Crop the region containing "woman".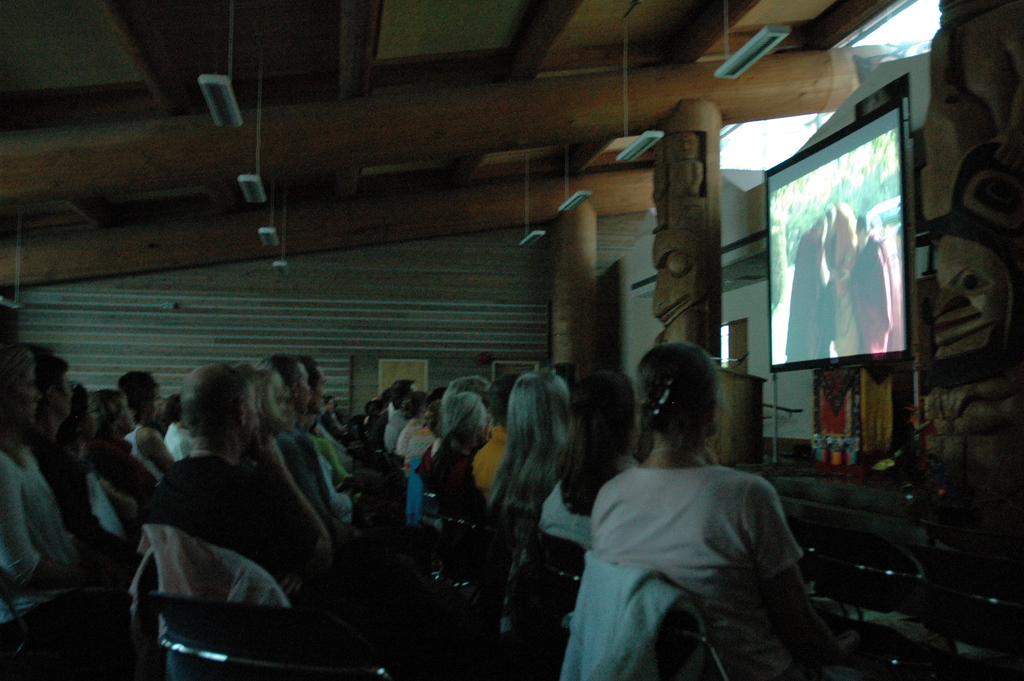
Crop region: {"left": 63, "top": 384, "right": 145, "bottom": 532}.
